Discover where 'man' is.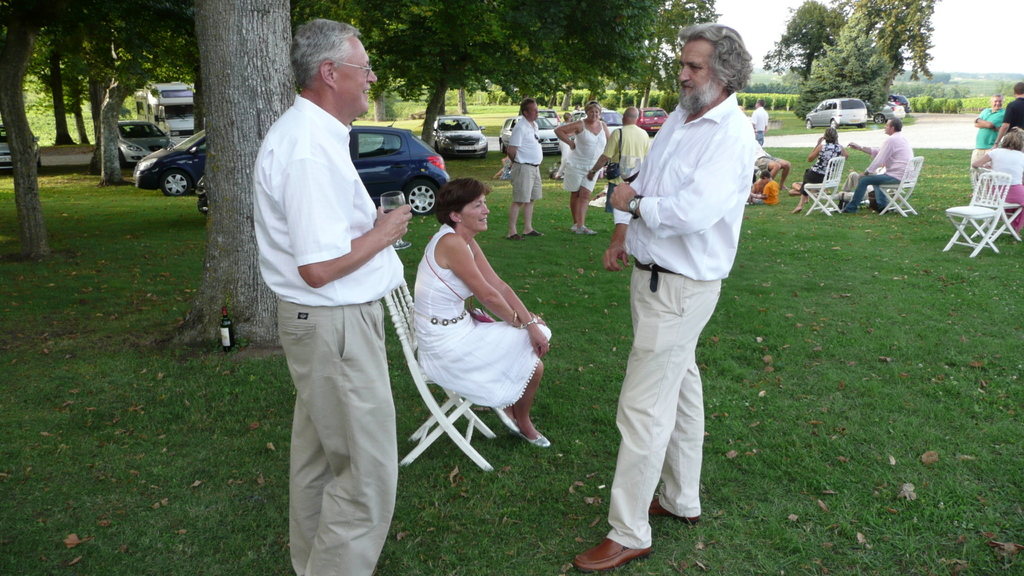
Discovered at 748, 94, 770, 147.
